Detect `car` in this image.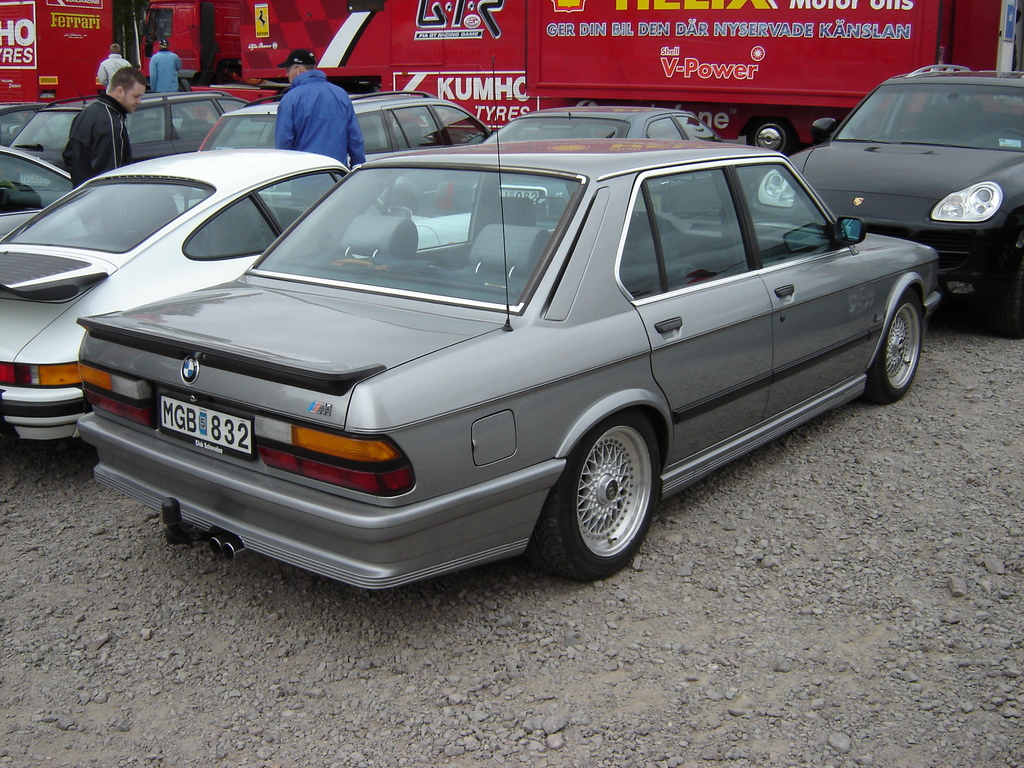
Detection: crop(187, 80, 488, 244).
